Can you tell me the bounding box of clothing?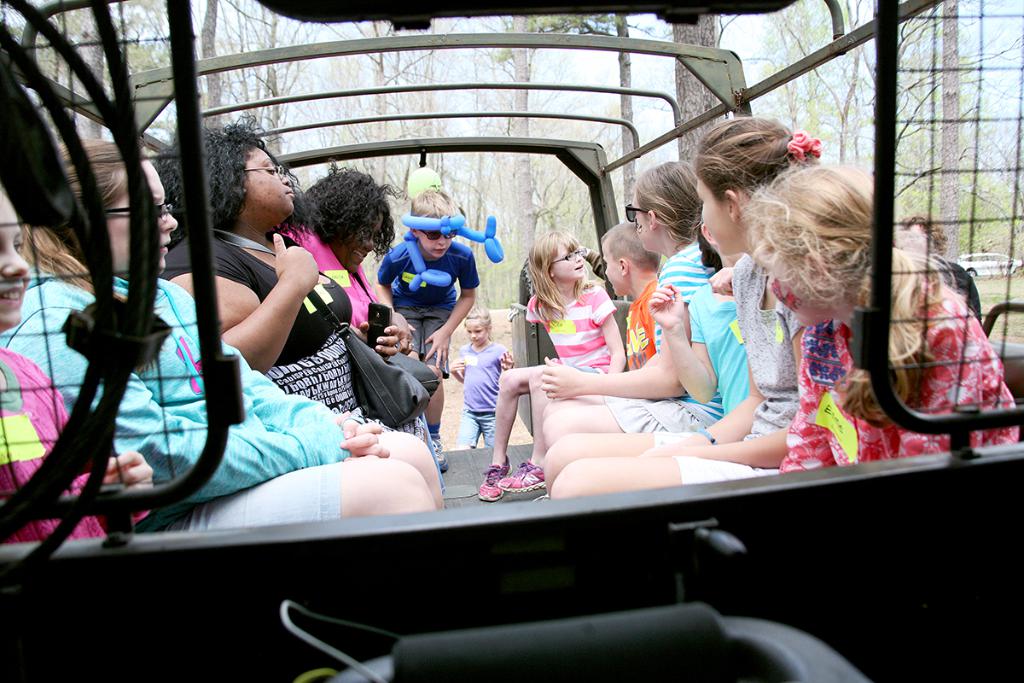
left=730, top=258, right=805, bottom=445.
